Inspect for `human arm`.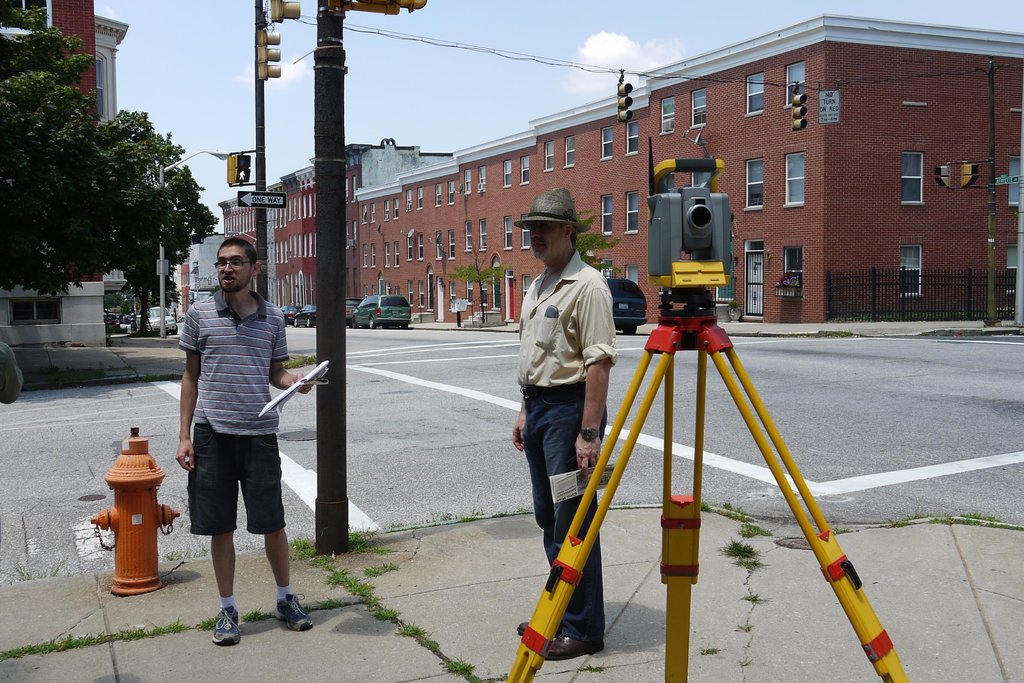
Inspection: (268,314,321,392).
